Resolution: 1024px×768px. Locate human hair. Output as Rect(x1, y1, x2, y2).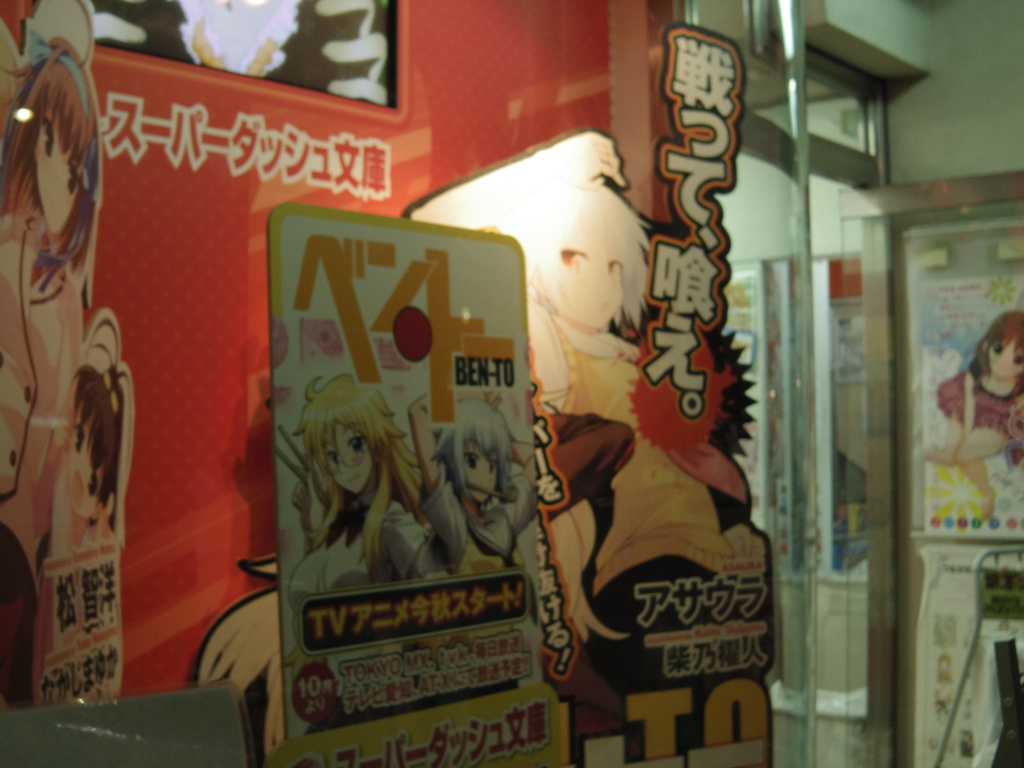
Rect(972, 309, 1022, 373).
